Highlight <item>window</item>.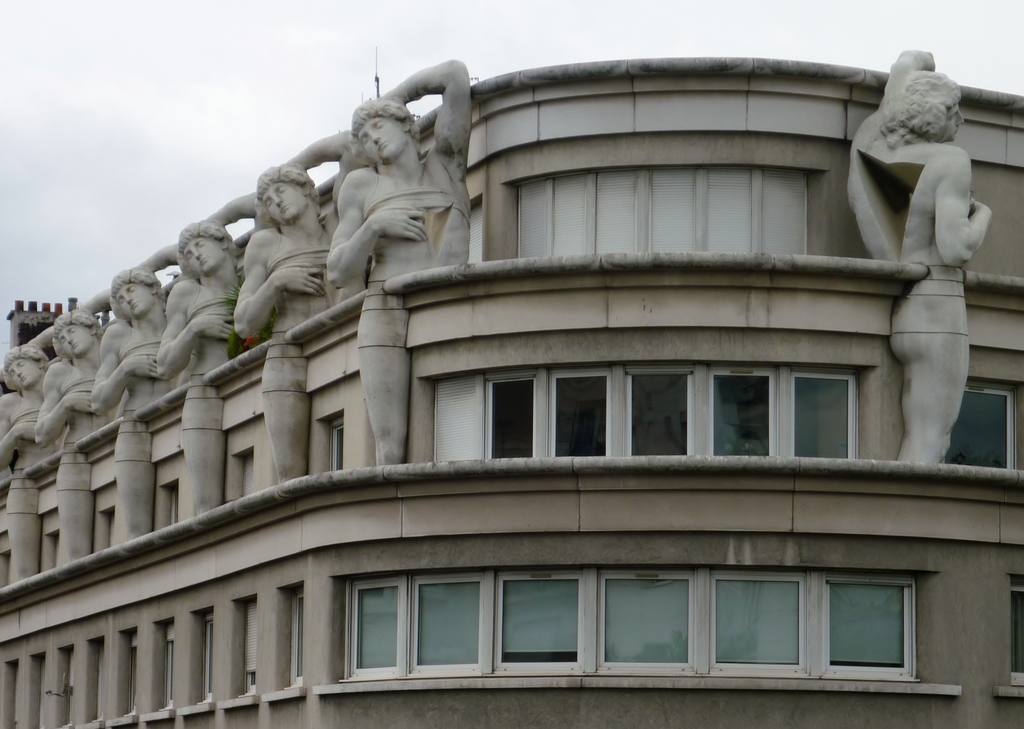
Highlighted region: (left=709, top=575, right=798, bottom=670).
